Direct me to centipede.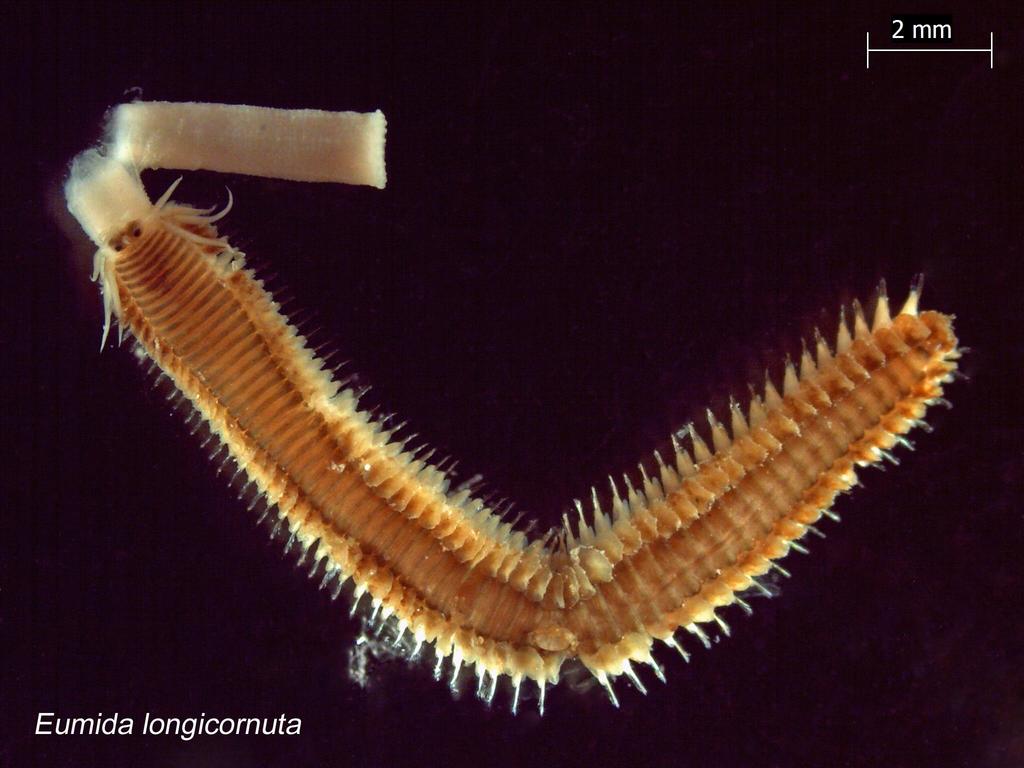
Direction: left=88, top=177, right=970, bottom=714.
